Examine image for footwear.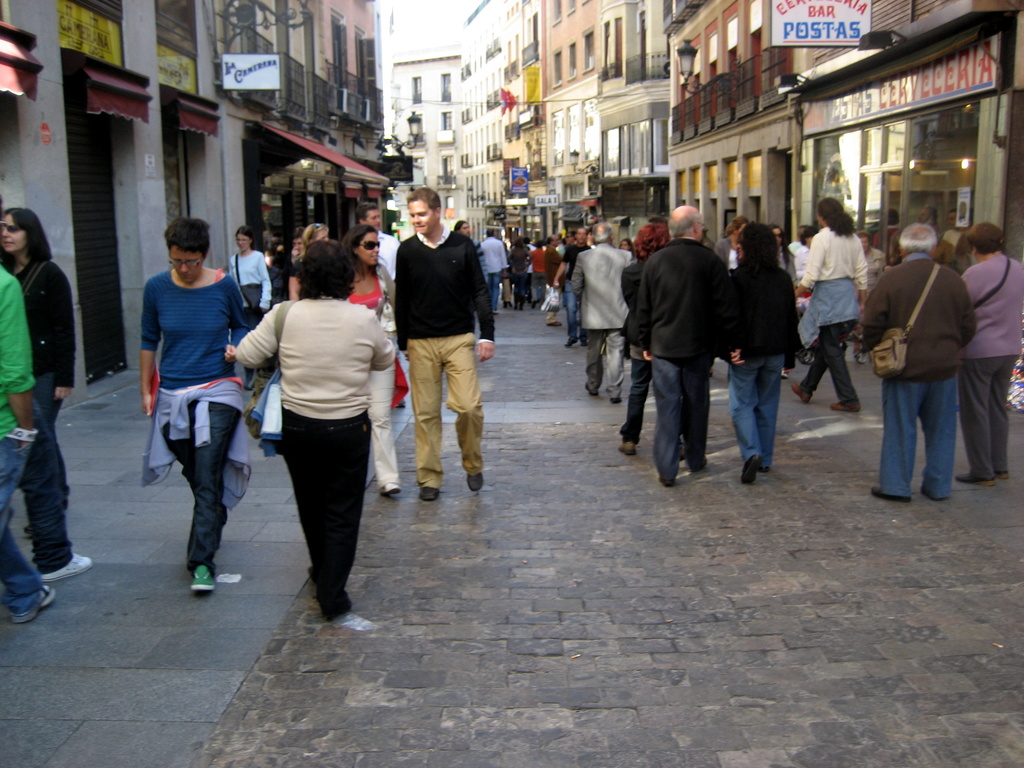
Examination result: BBox(867, 486, 914, 504).
